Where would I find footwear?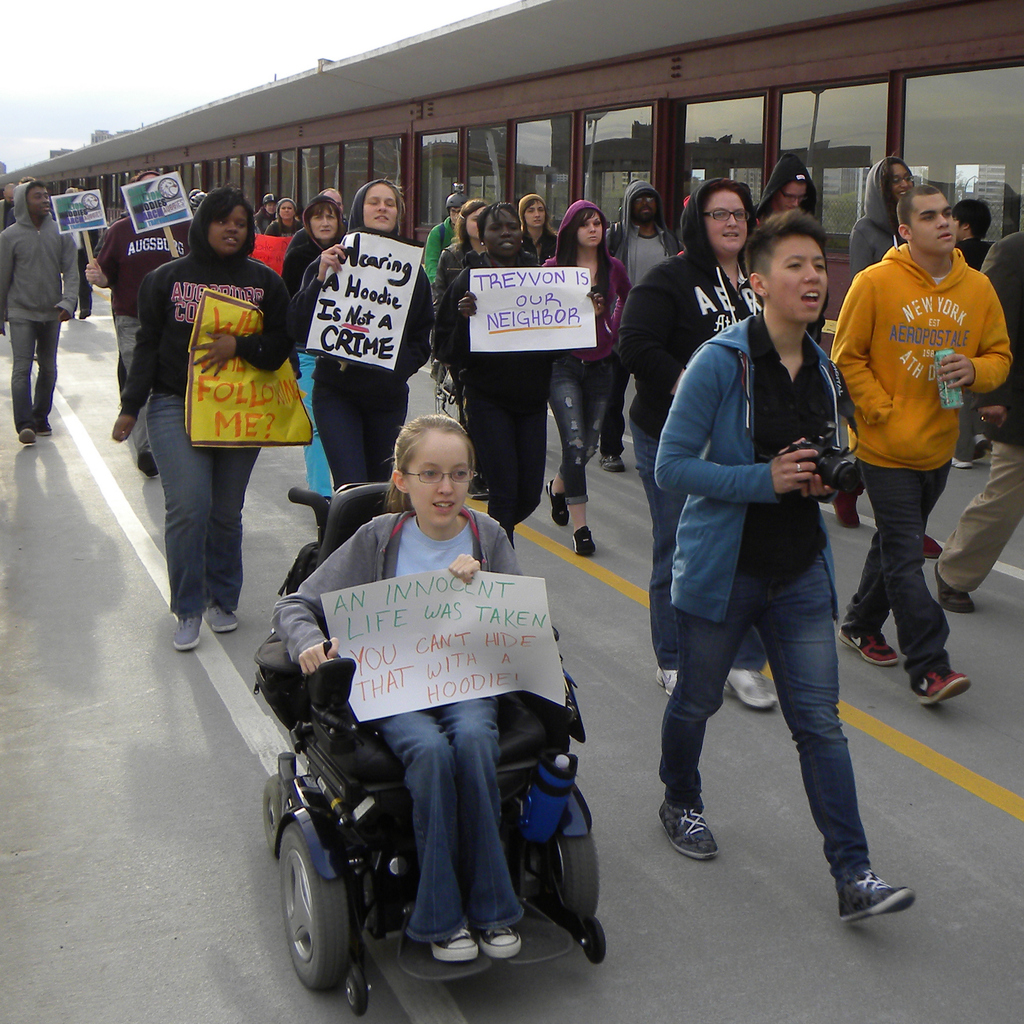
At [832, 488, 863, 531].
